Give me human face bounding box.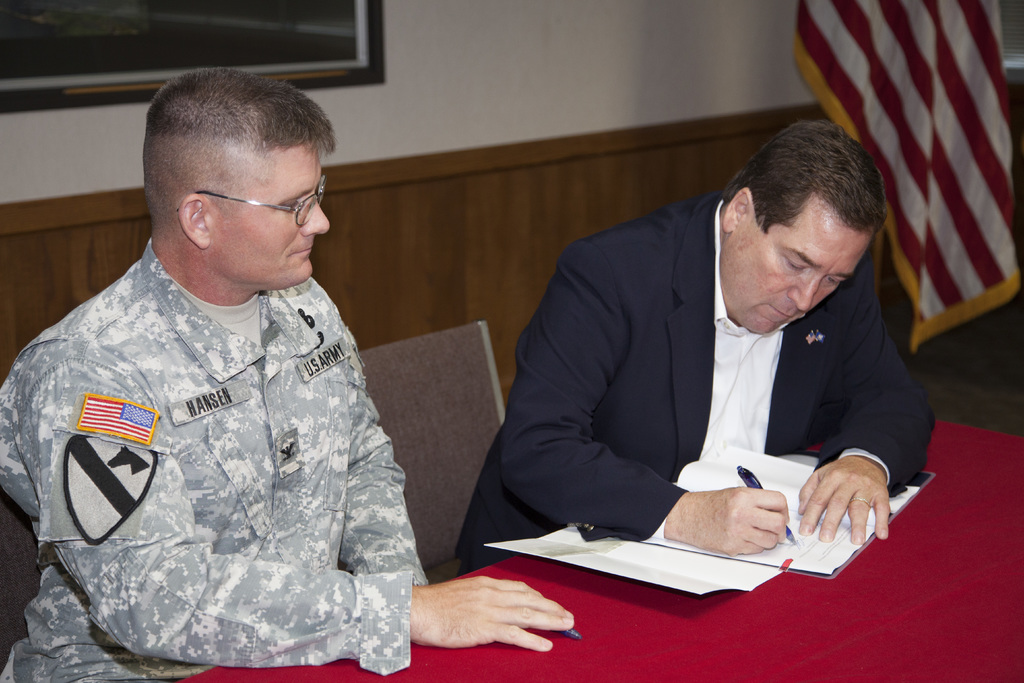
[722,185,866,334].
